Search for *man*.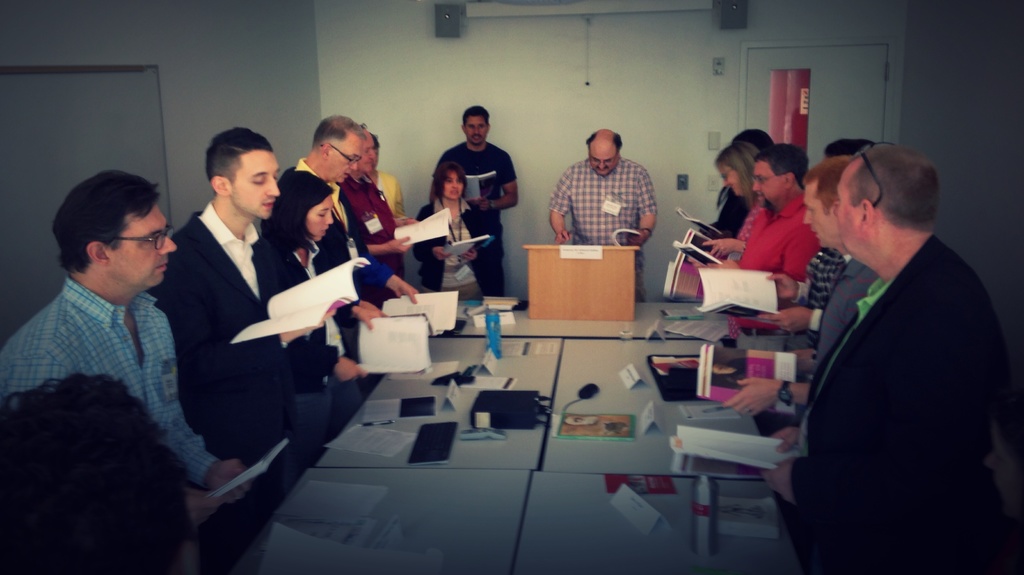
Found at x1=153 y1=130 x2=334 y2=453.
